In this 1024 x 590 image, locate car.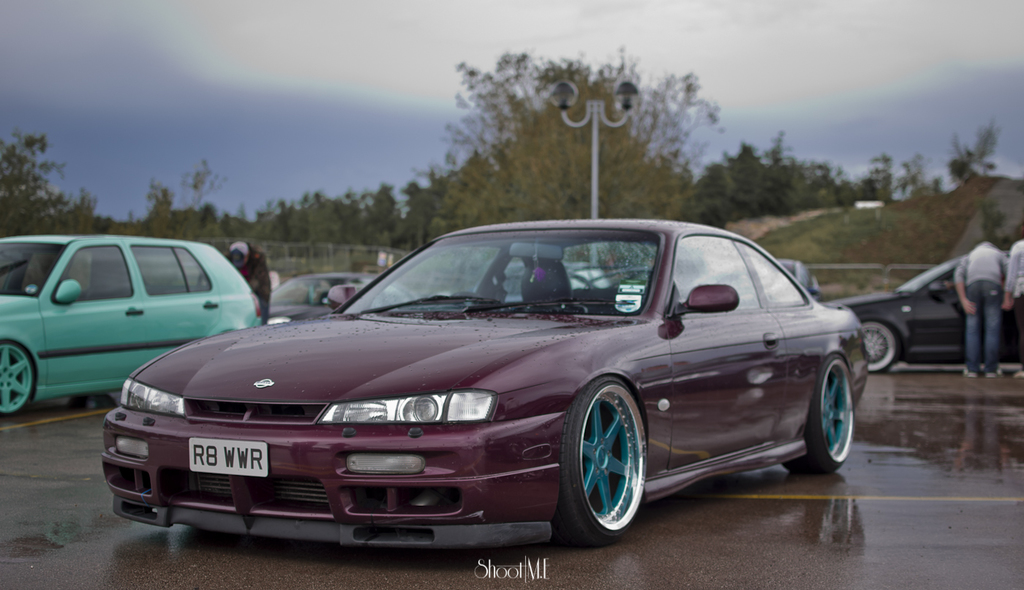
Bounding box: region(259, 276, 425, 319).
